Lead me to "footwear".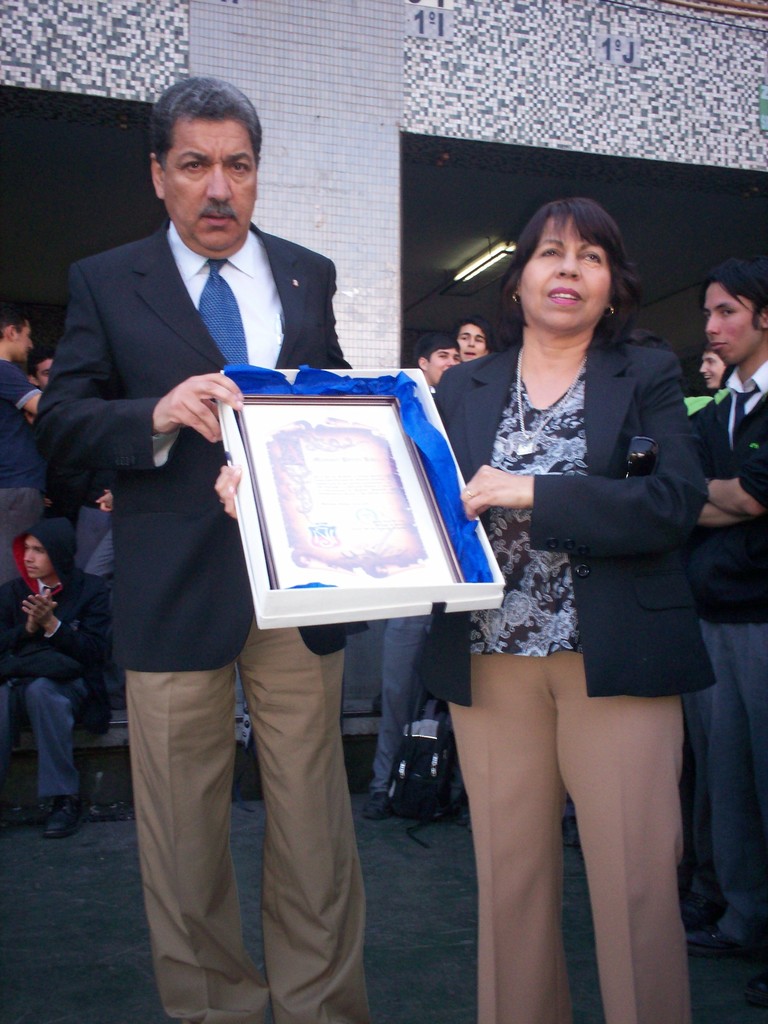
Lead to l=682, t=927, r=753, b=958.
